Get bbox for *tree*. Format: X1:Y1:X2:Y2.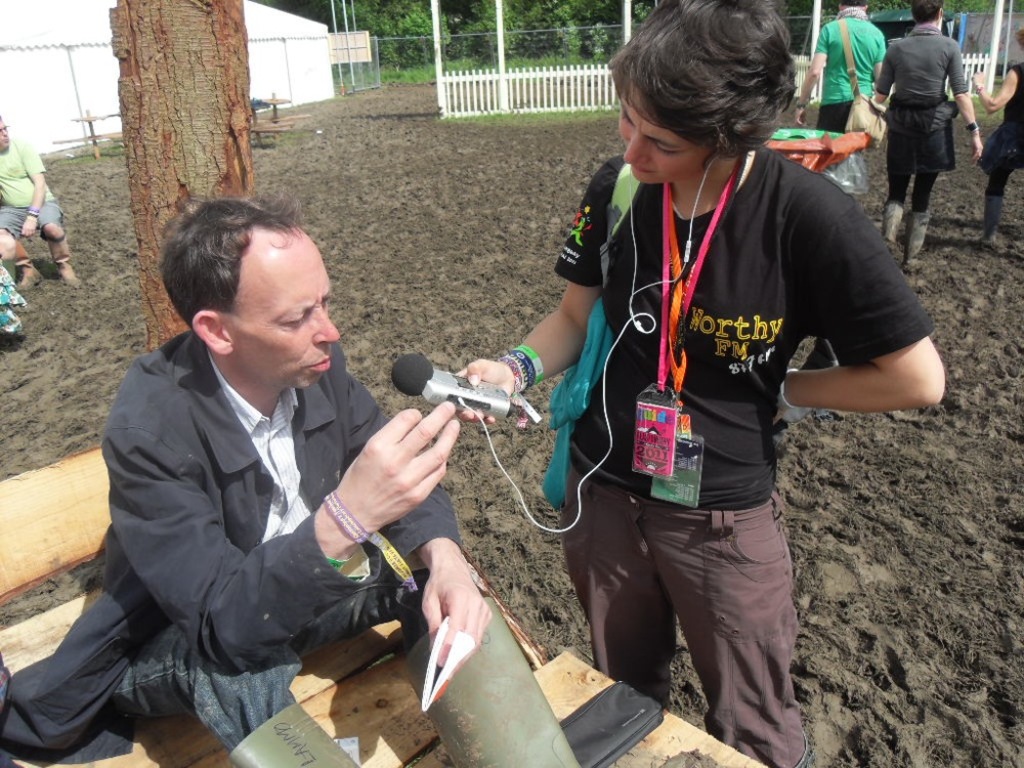
280:0:451:70.
